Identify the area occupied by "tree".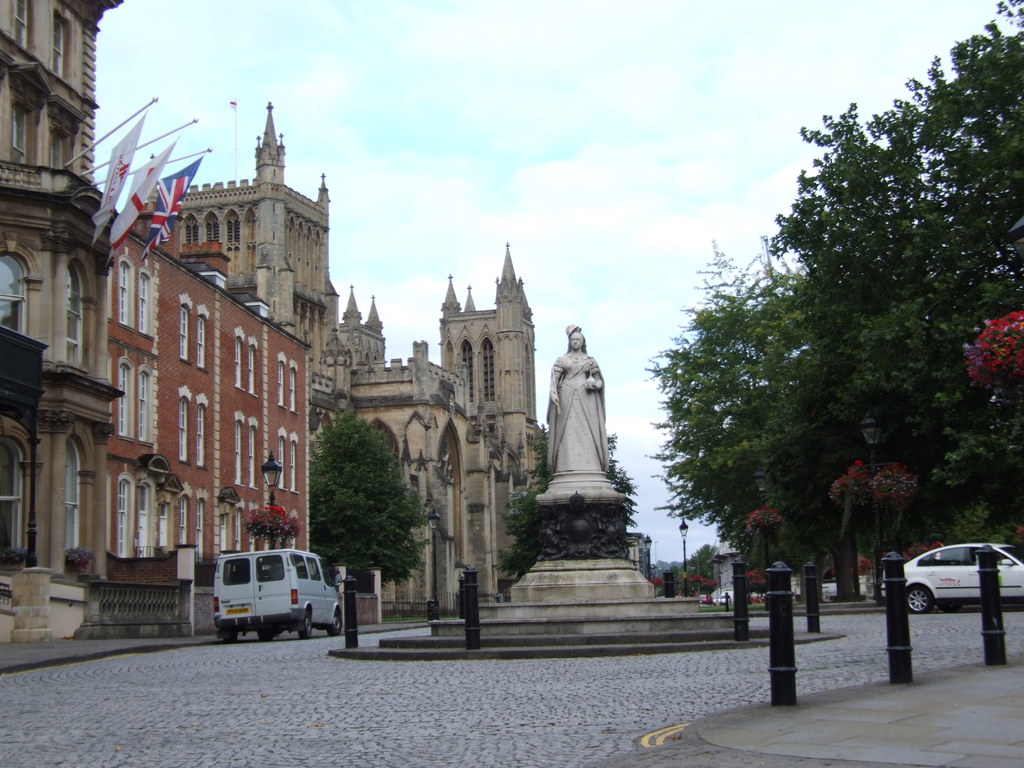
Area: l=760, t=115, r=948, b=547.
